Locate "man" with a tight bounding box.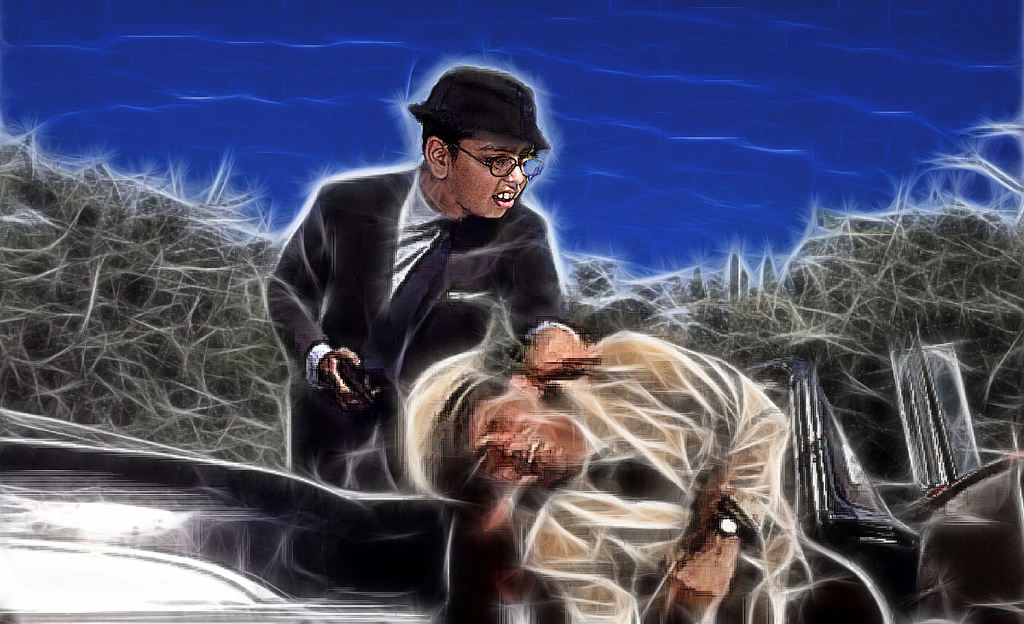
[398, 304, 1023, 623].
